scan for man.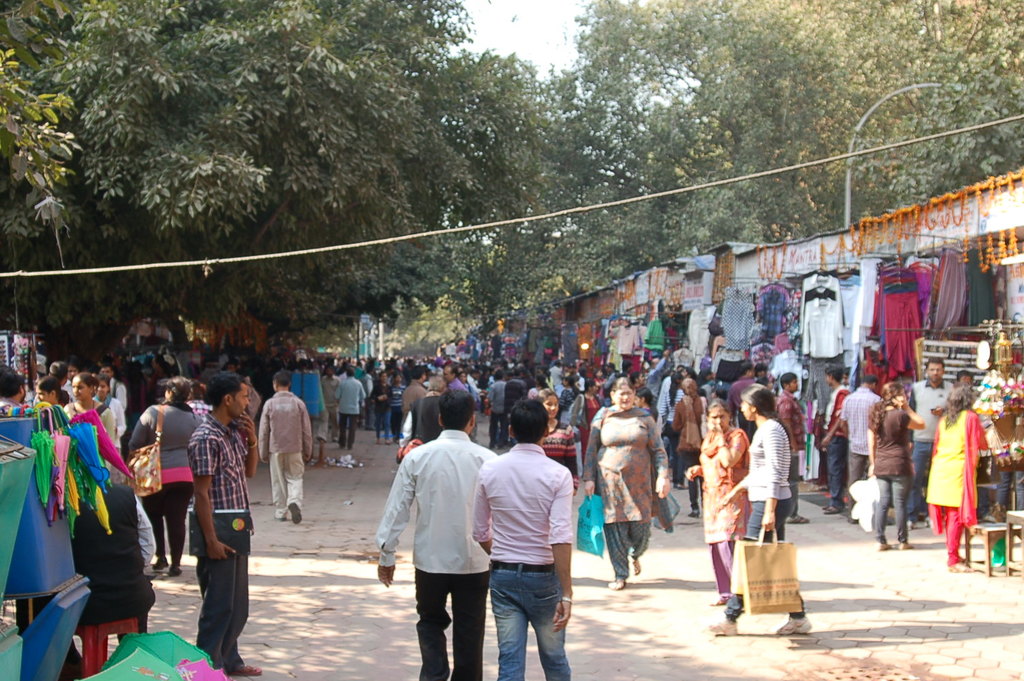
Scan result: (374,393,494,680).
